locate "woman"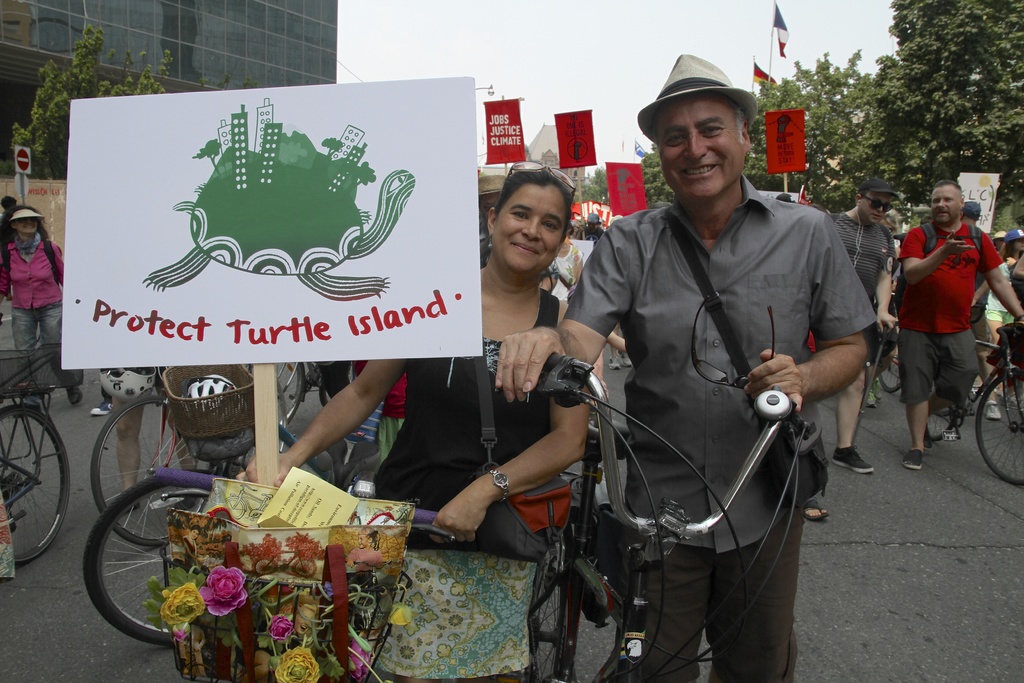
0,201,84,409
